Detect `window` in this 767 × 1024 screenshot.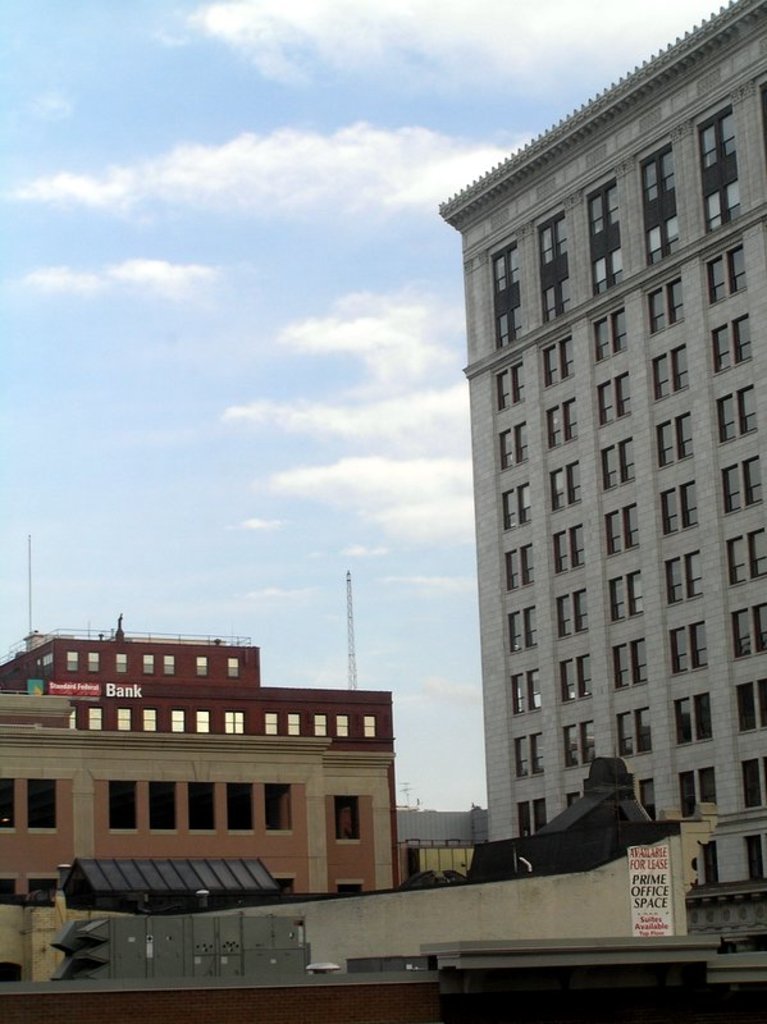
Detection: bbox(563, 721, 593, 773).
